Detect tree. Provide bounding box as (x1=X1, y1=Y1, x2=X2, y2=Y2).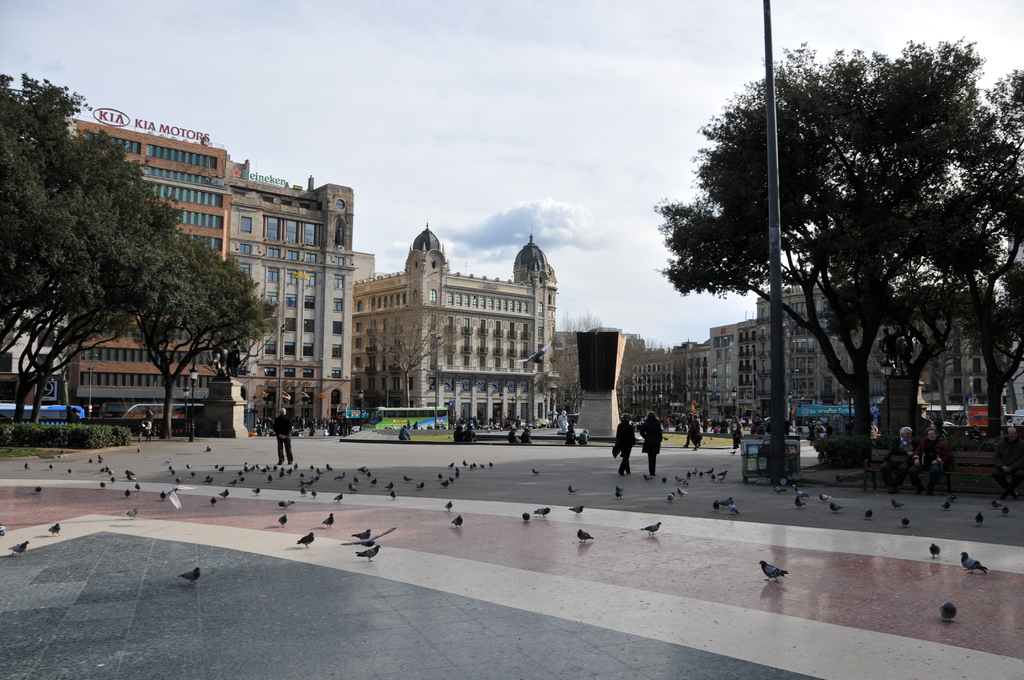
(x1=921, y1=64, x2=1023, y2=435).
